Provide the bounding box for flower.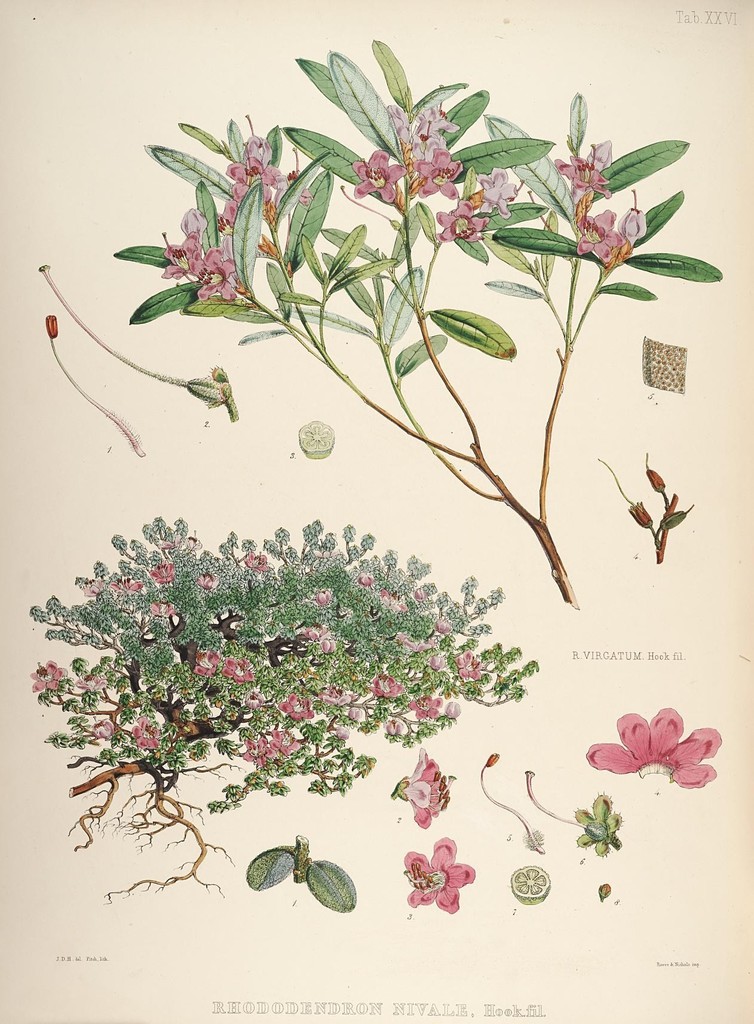
[left=90, top=715, right=115, bottom=738].
